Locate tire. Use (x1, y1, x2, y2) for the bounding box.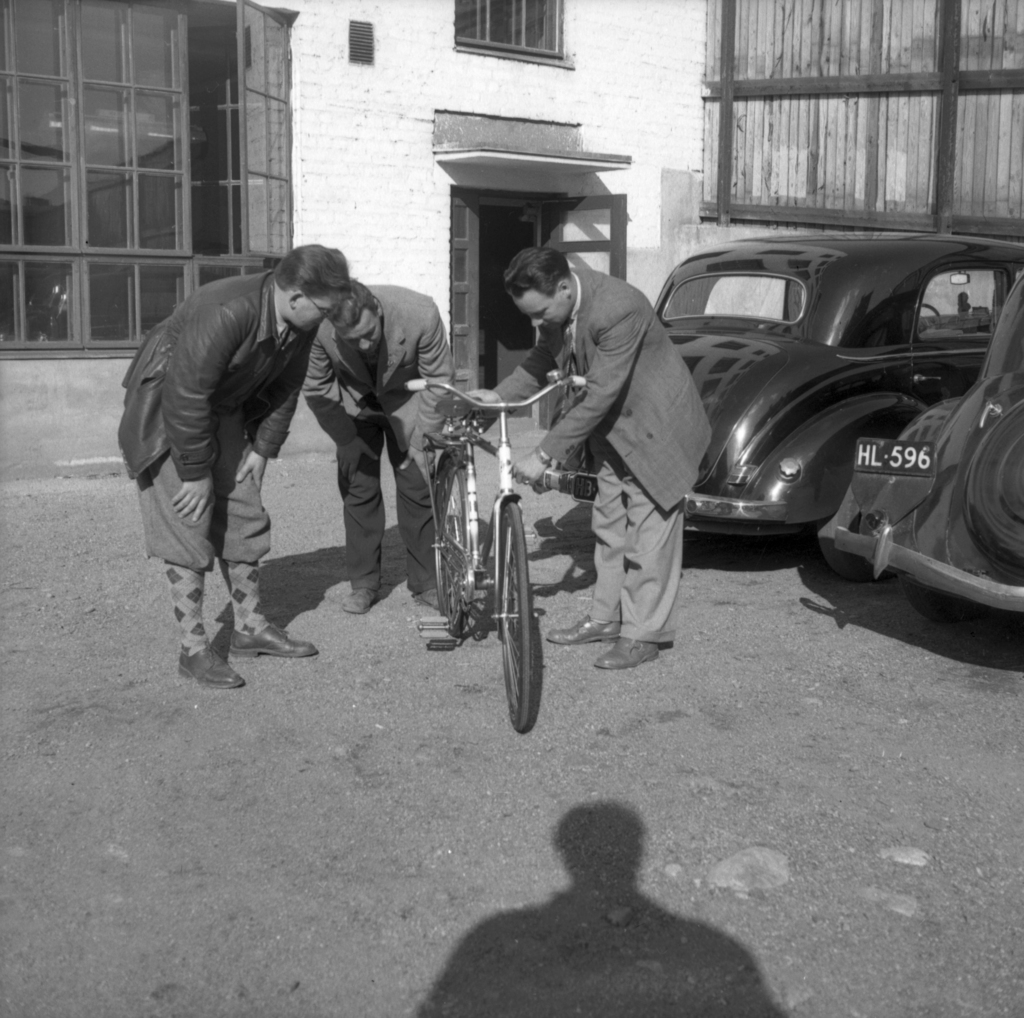
(964, 397, 1023, 581).
